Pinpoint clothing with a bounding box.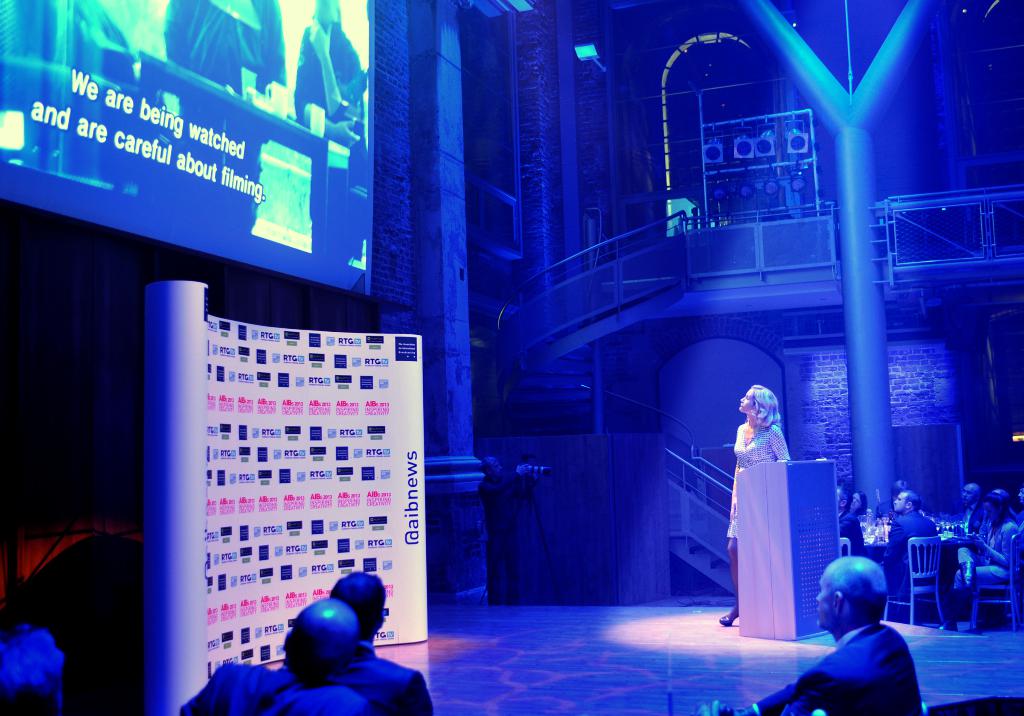
[964,502,985,542].
